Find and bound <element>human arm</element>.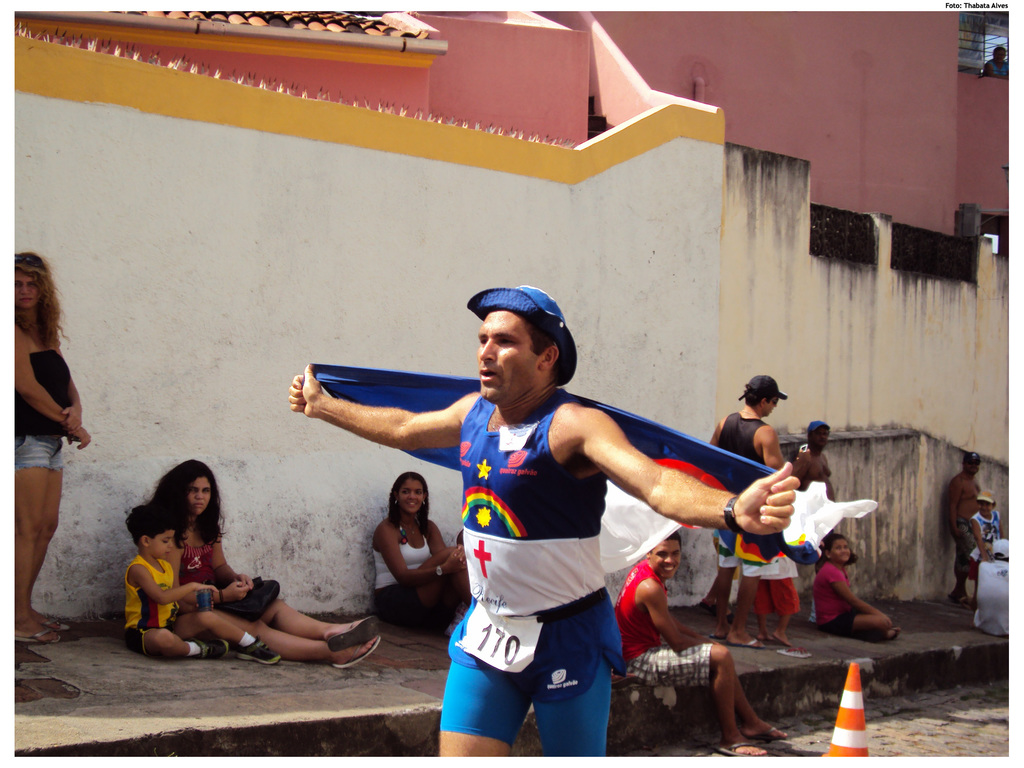
Bound: region(970, 514, 993, 566).
